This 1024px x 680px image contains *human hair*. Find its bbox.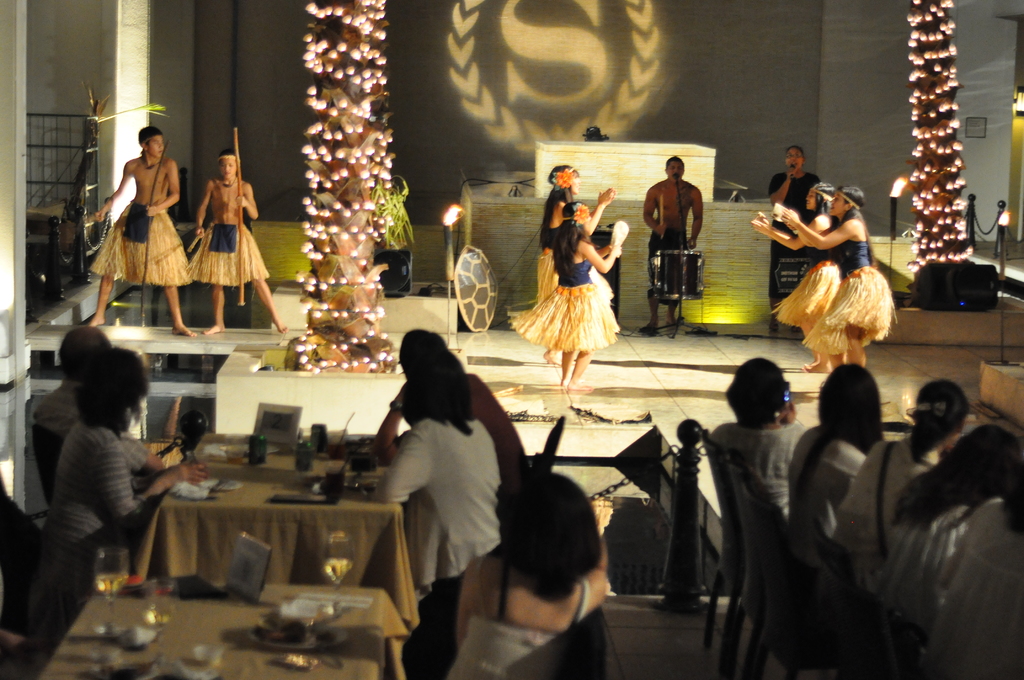
select_region(785, 145, 804, 164).
